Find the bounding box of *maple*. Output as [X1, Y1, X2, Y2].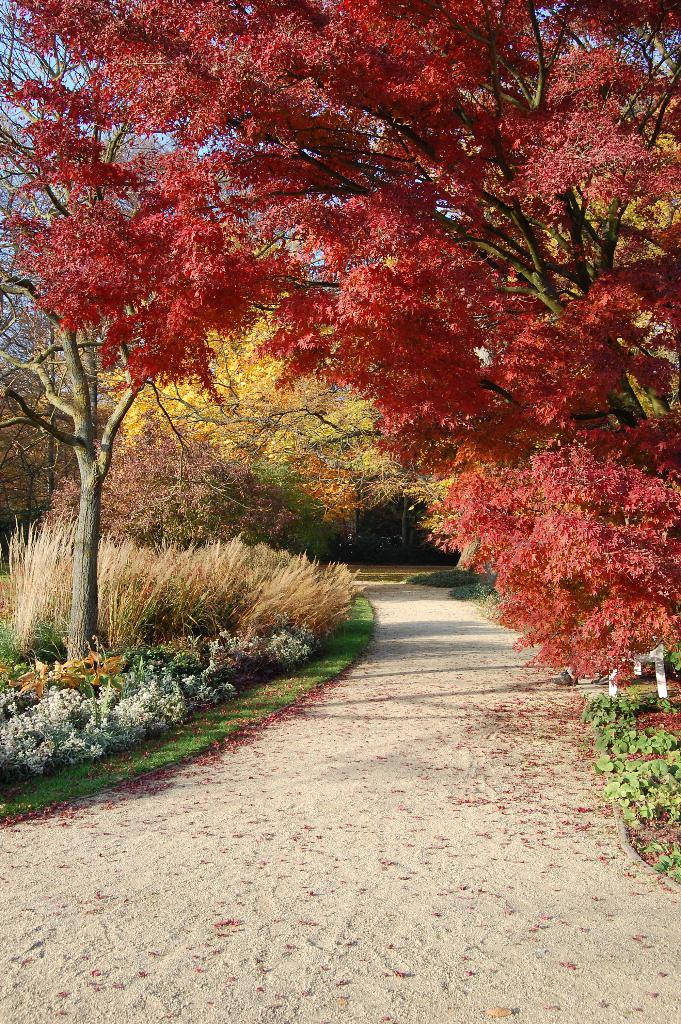
[17, 0, 680, 694].
